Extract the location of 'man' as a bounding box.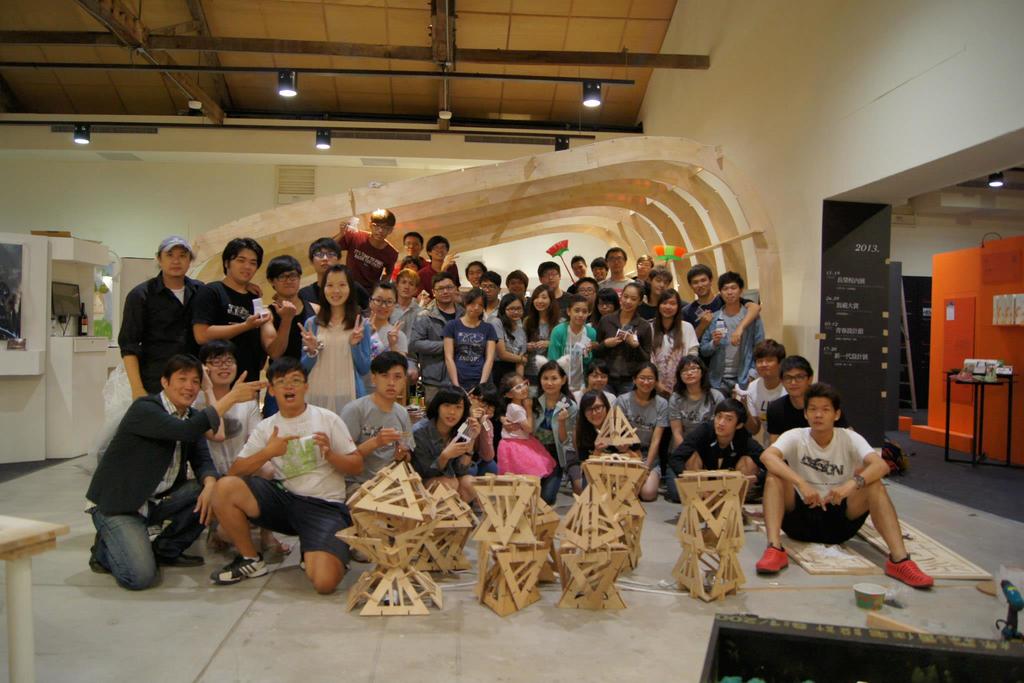
BBox(419, 237, 463, 305).
